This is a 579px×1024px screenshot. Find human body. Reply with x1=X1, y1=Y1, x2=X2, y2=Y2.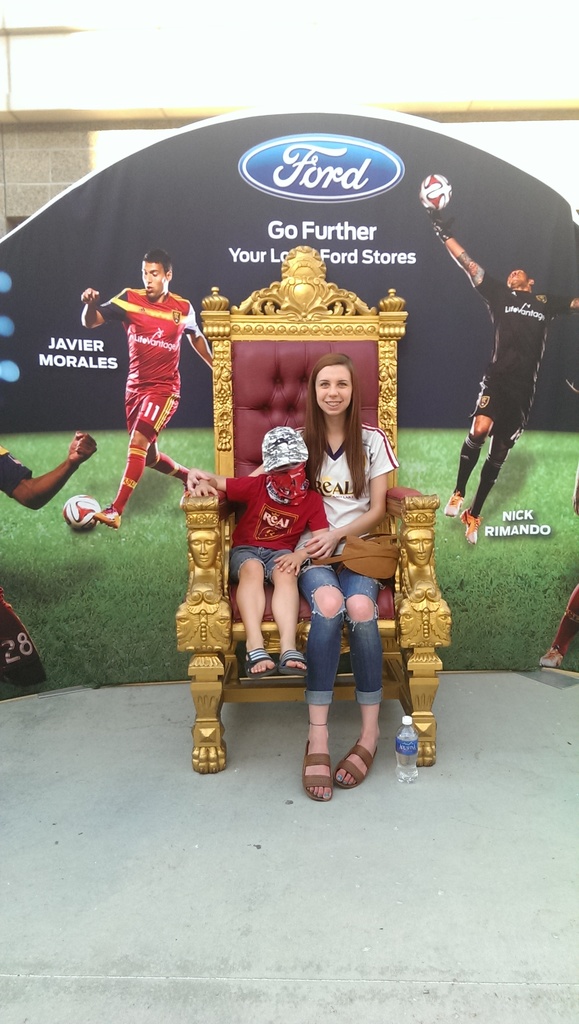
x1=0, y1=429, x2=94, y2=518.
